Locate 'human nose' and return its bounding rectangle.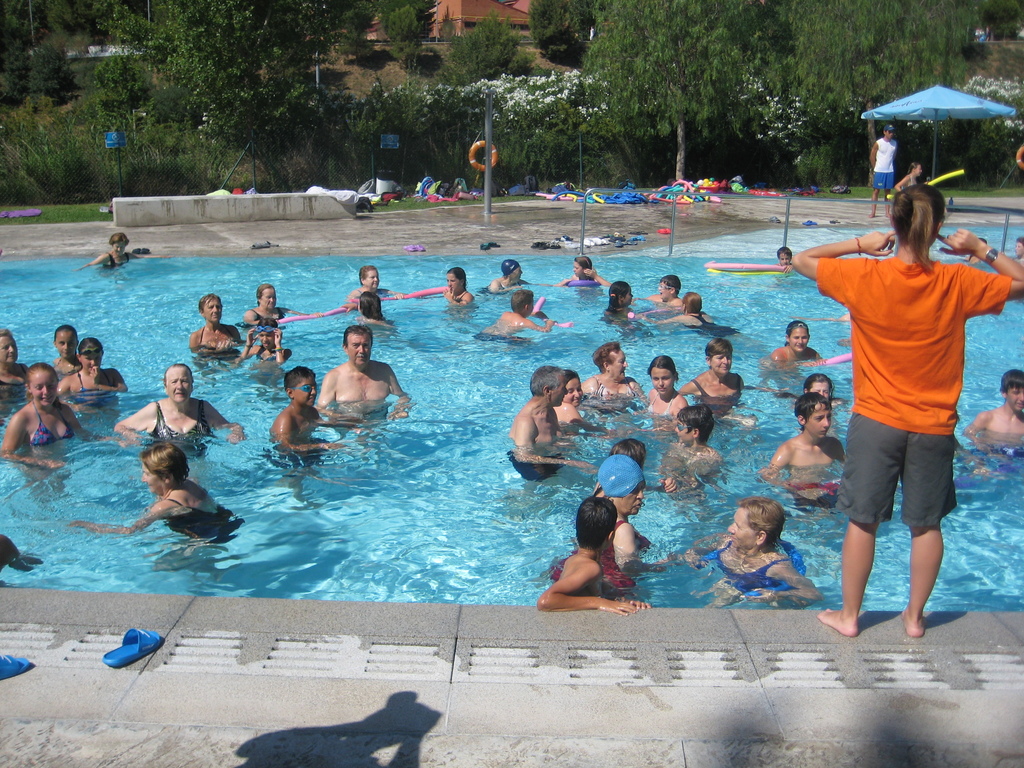
(447,282,451,289).
